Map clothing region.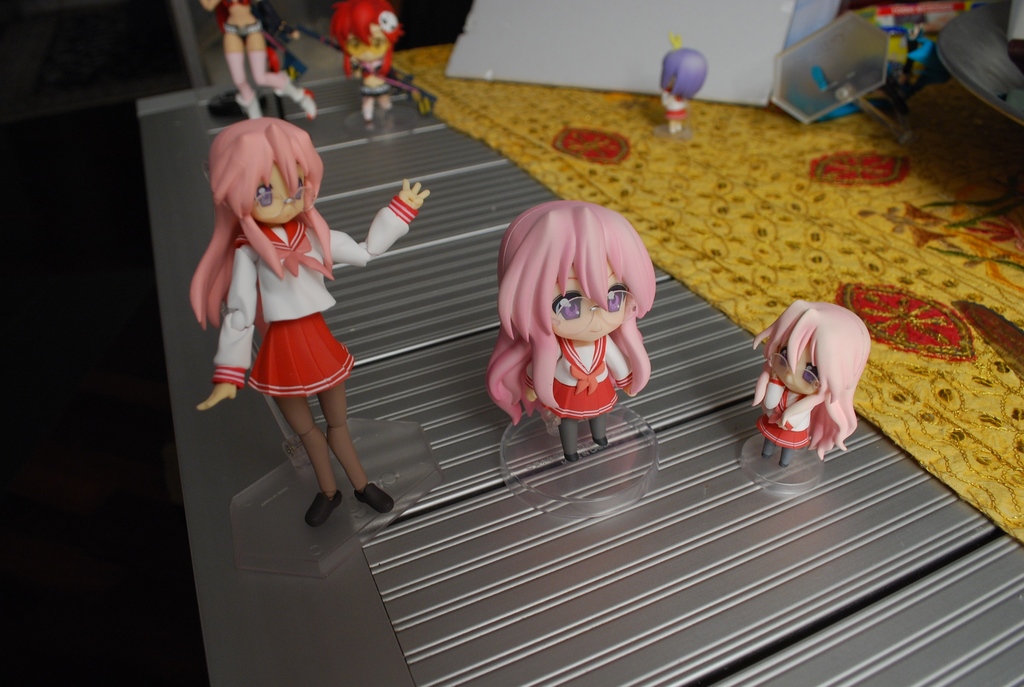
Mapped to [211,212,419,396].
